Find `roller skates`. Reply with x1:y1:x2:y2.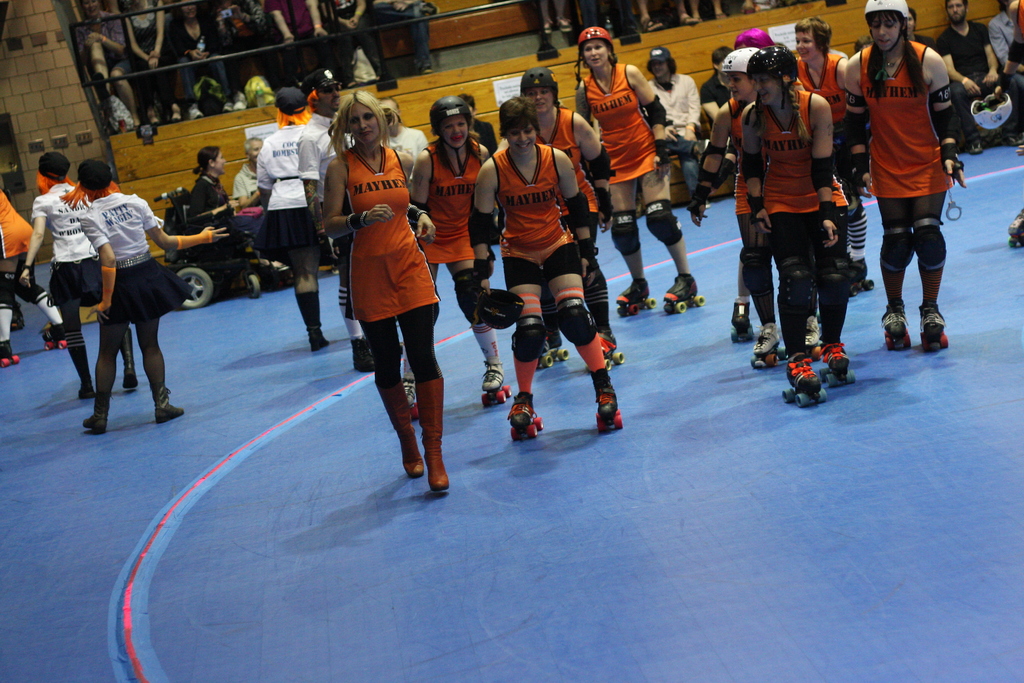
40:322:65:352.
